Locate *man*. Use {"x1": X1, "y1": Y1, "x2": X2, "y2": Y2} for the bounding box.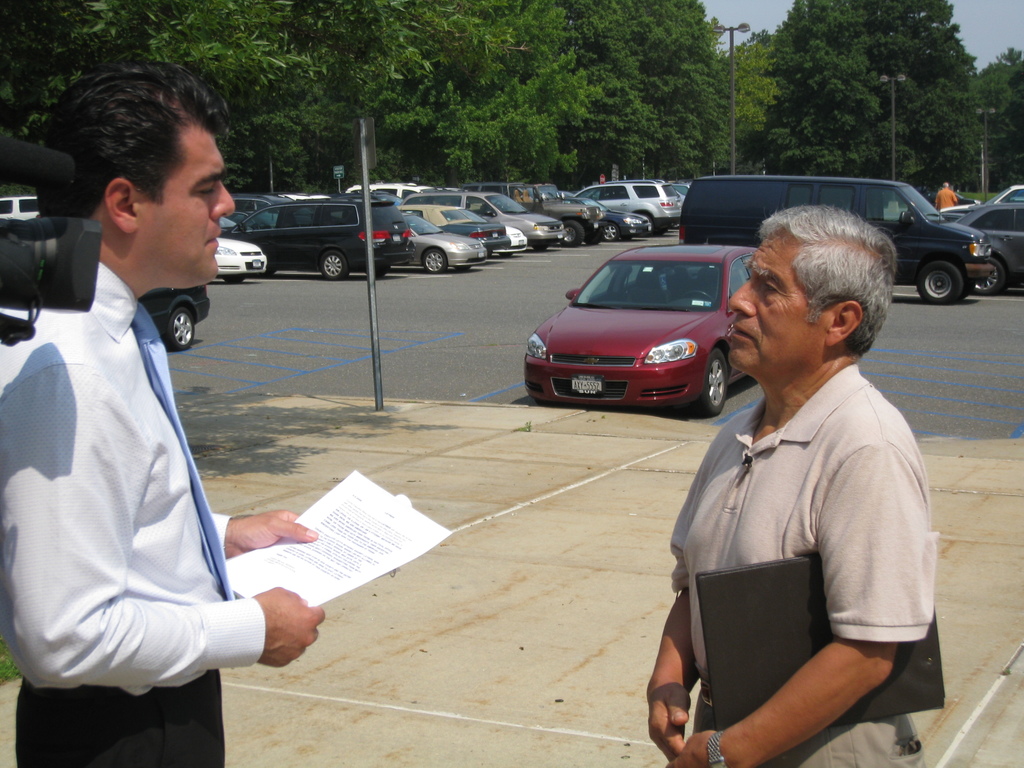
{"x1": 13, "y1": 71, "x2": 289, "y2": 759}.
